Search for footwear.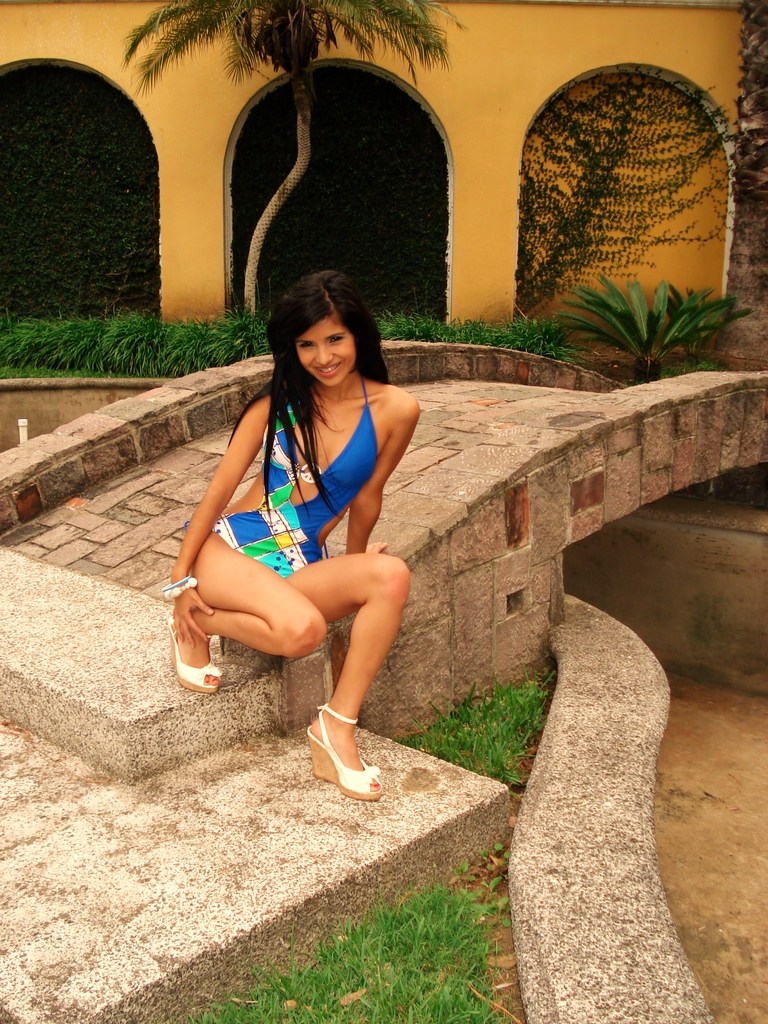
Found at left=170, top=620, right=225, bottom=703.
